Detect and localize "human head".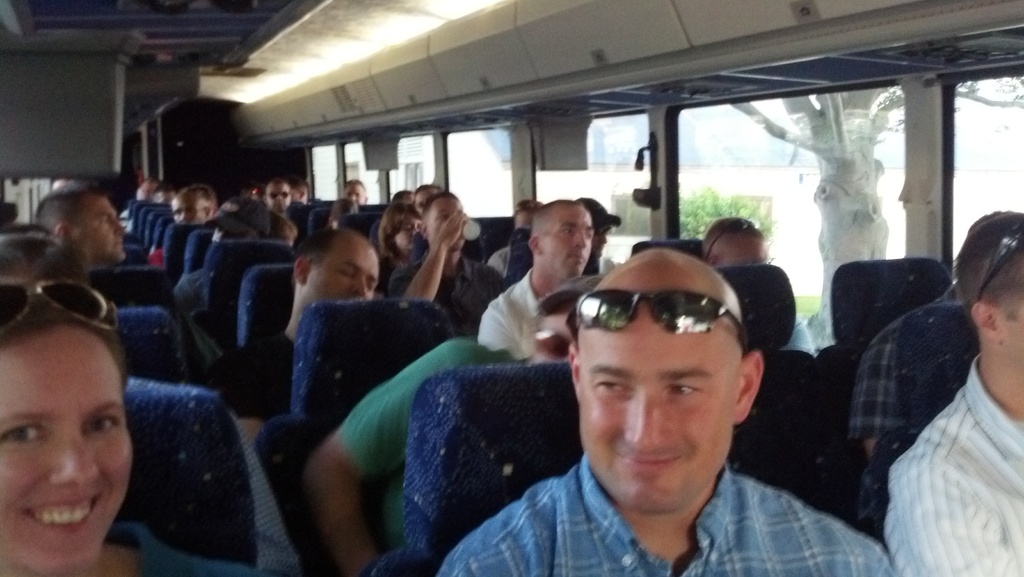
Localized at {"x1": 288, "y1": 221, "x2": 379, "y2": 305}.
